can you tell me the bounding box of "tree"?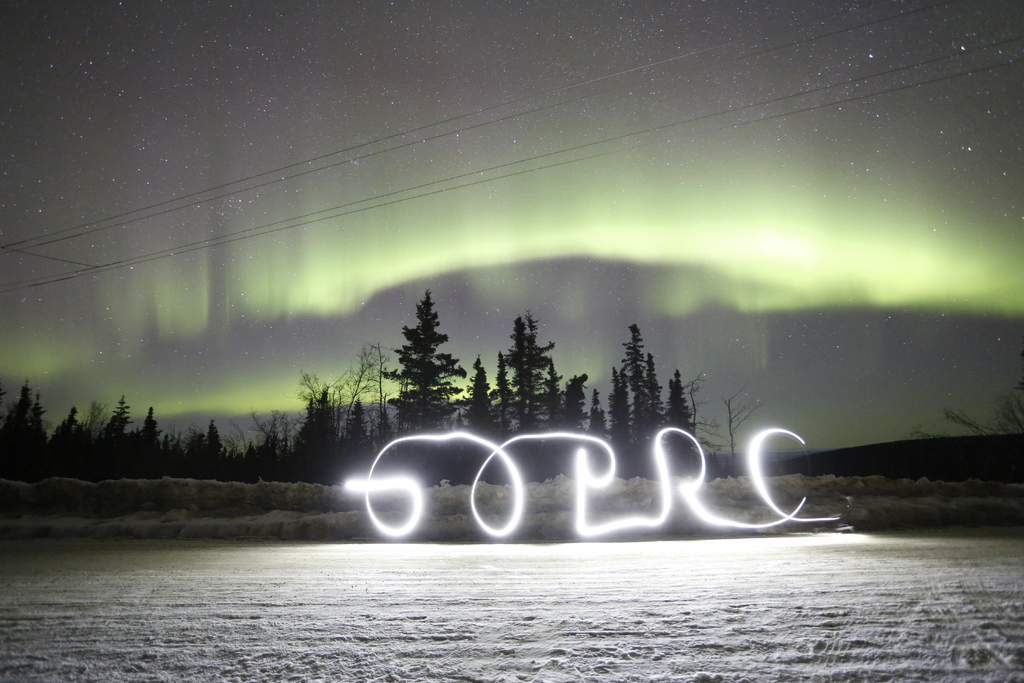
[0,374,49,481].
